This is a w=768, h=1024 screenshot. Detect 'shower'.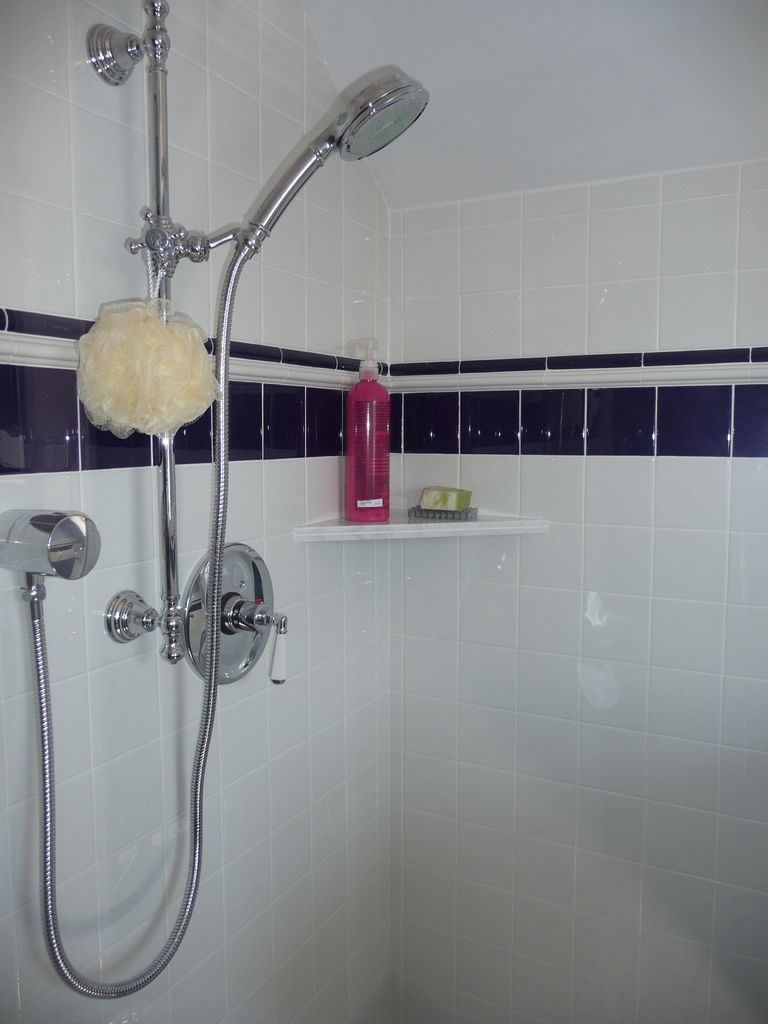
{"left": 233, "top": 72, "right": 431, "bottom": 259}.
